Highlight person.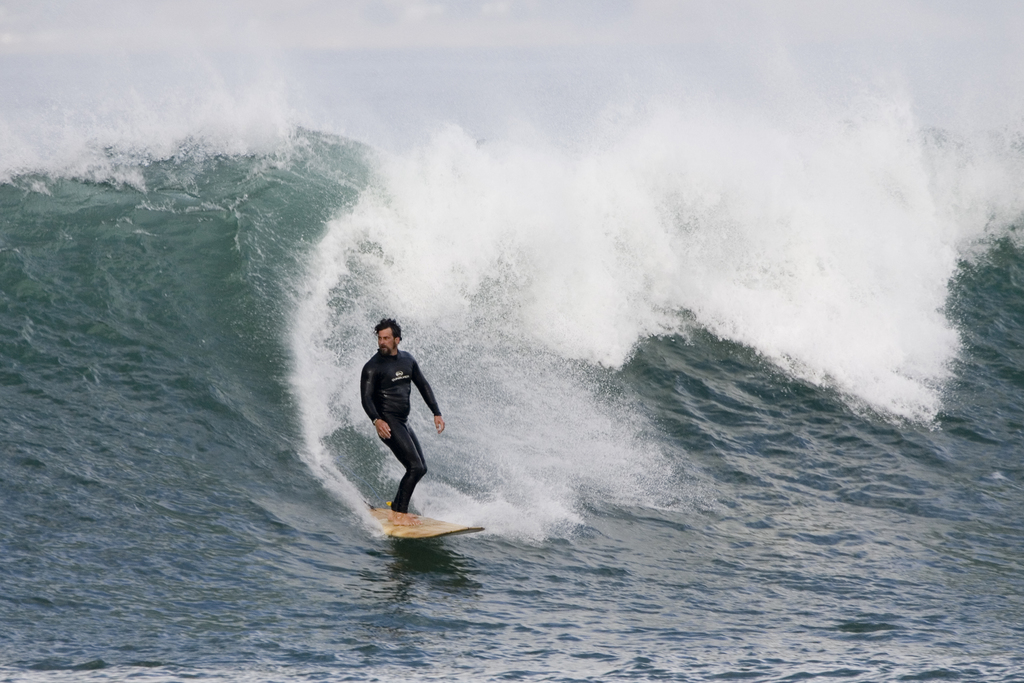
Highlighted region: (x1=353, y1=319, x2=436, y2=519).
